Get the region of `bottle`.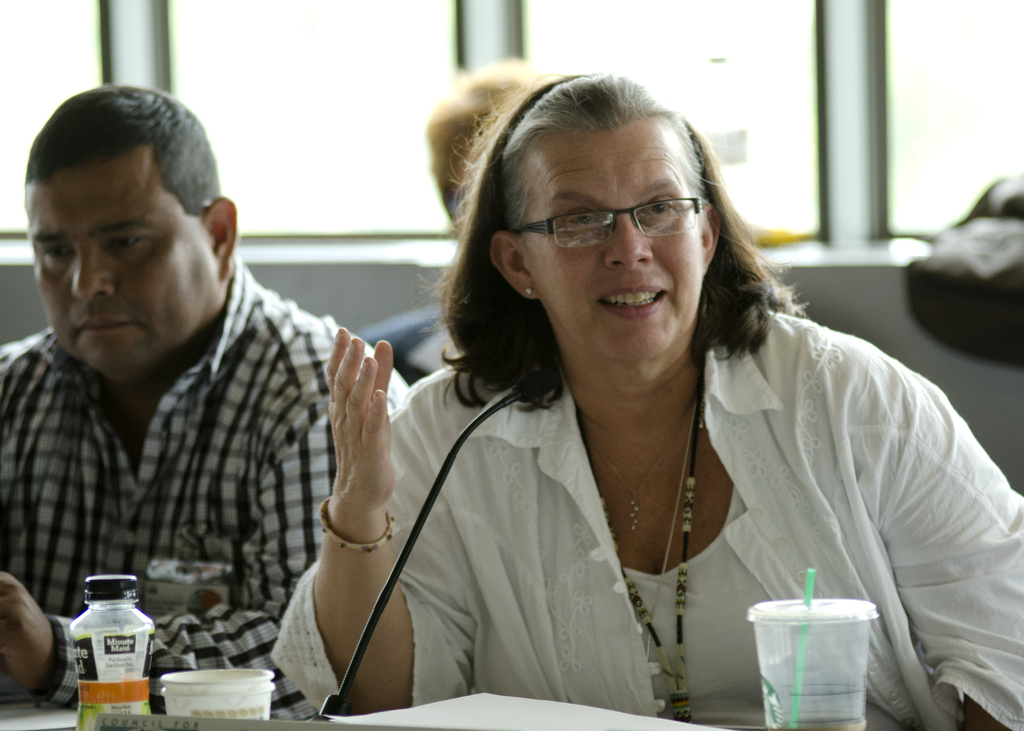
688,44,748,243.
